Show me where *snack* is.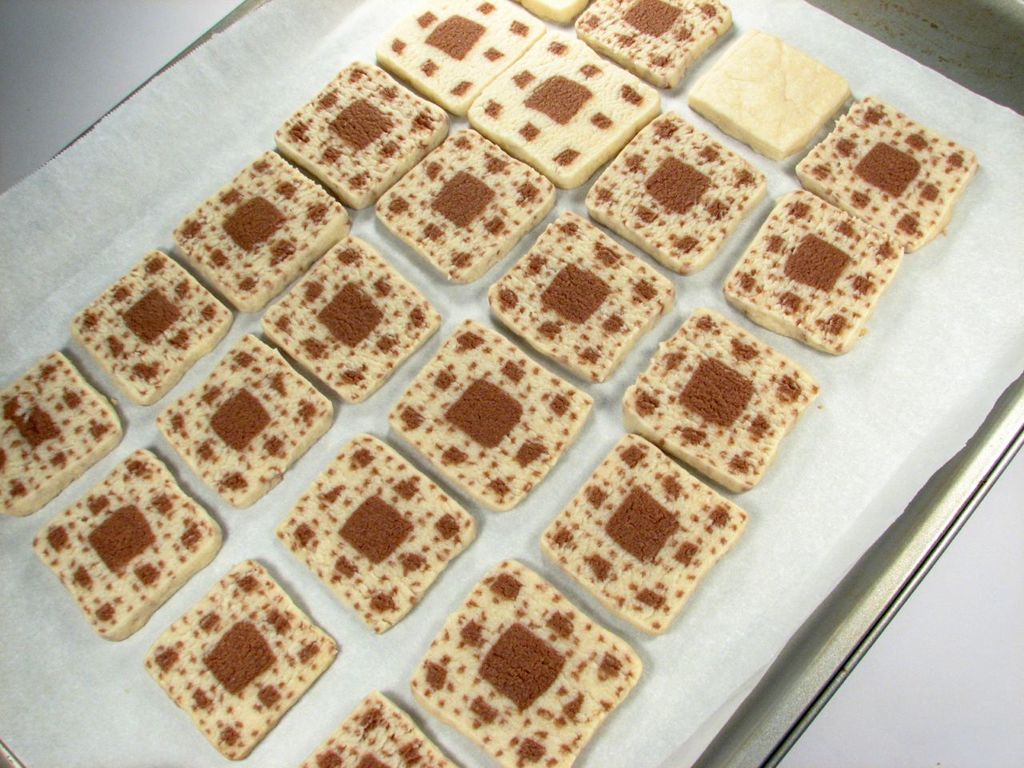
*snack* is at (left=619, top=301, right=830, bottom=493).
